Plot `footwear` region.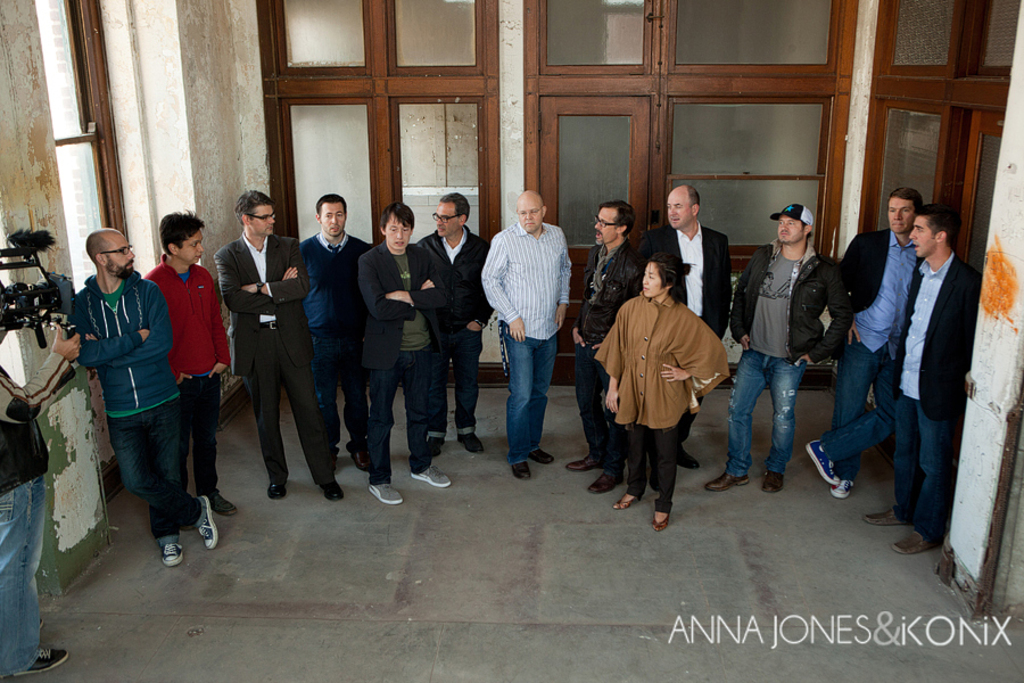
Plotted at rect(889, 529, 935, 558).
